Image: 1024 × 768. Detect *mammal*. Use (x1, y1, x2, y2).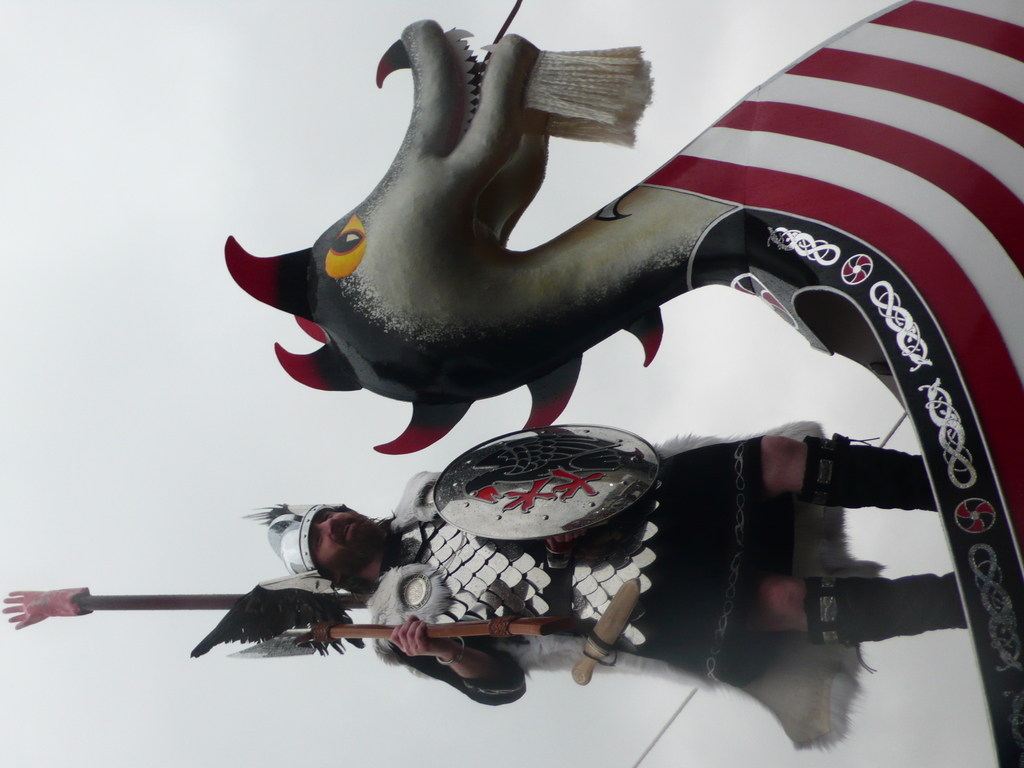
(262, 429, 967, 749).
